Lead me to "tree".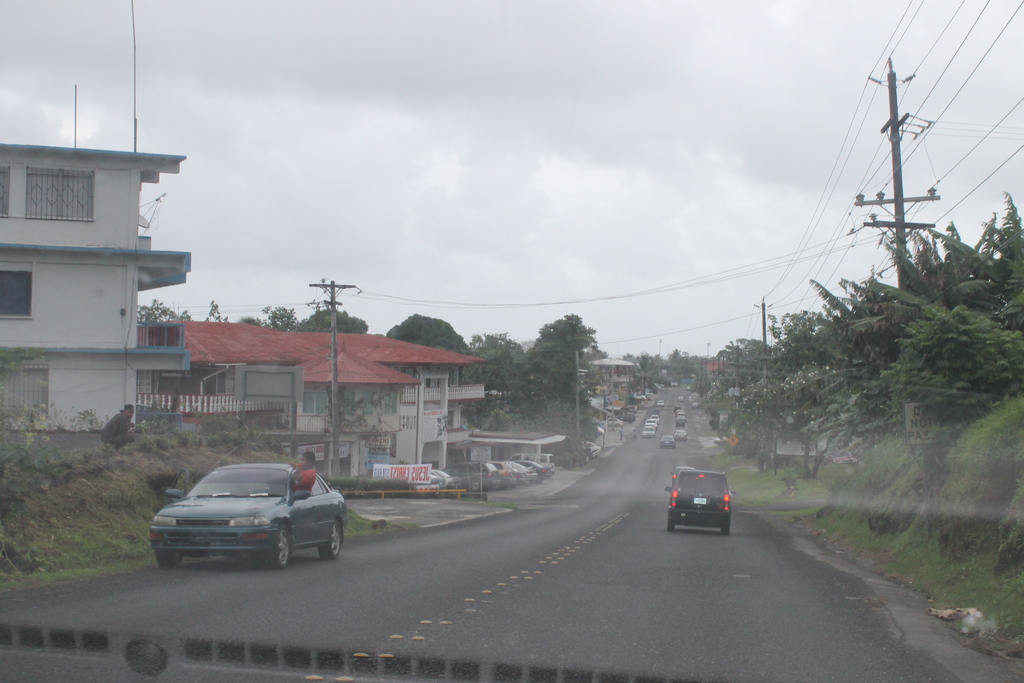
Lead to l=467, t=329, r=533, b=377.
